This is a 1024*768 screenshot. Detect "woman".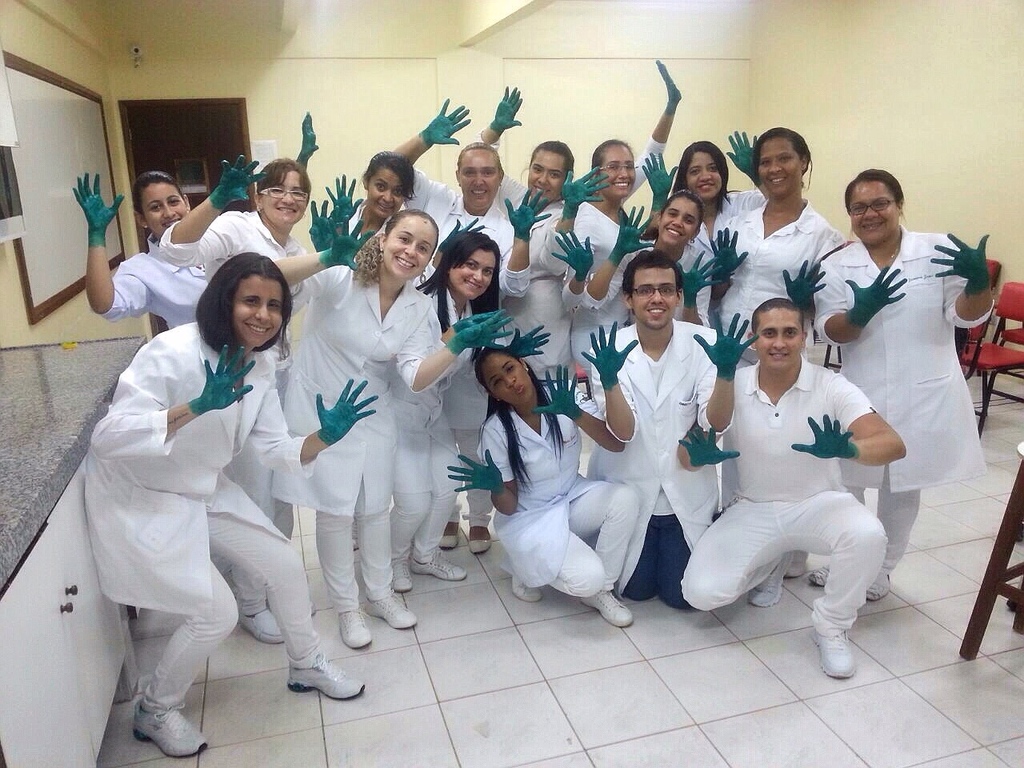
<region>86, 252, 366, 762</region>.
